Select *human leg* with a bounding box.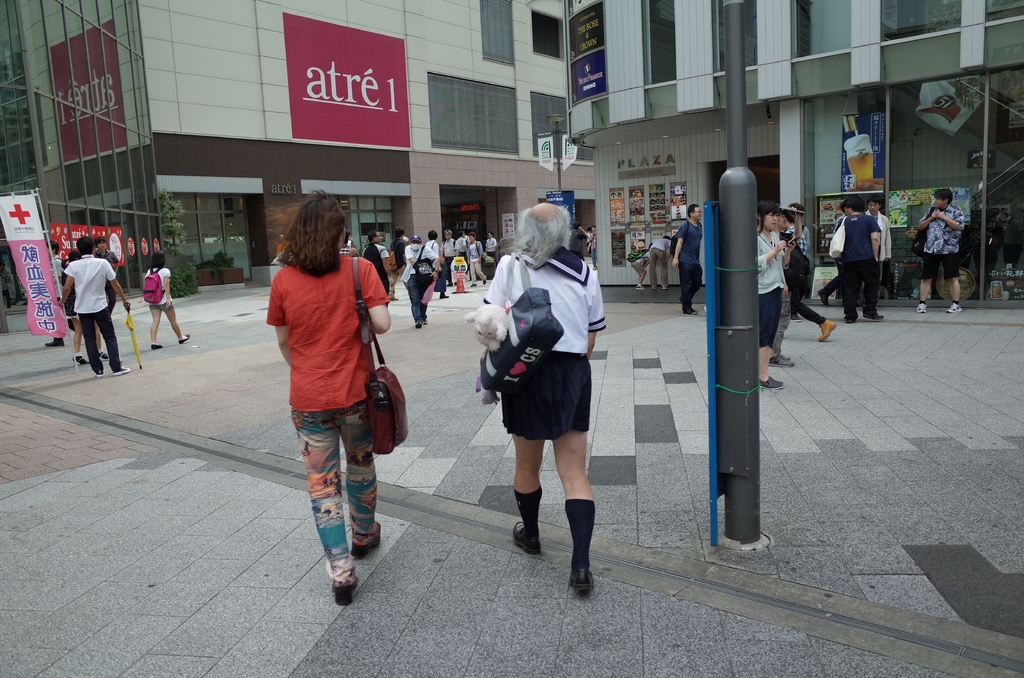
x1=664 y1=255 x2=665 y2=280.
